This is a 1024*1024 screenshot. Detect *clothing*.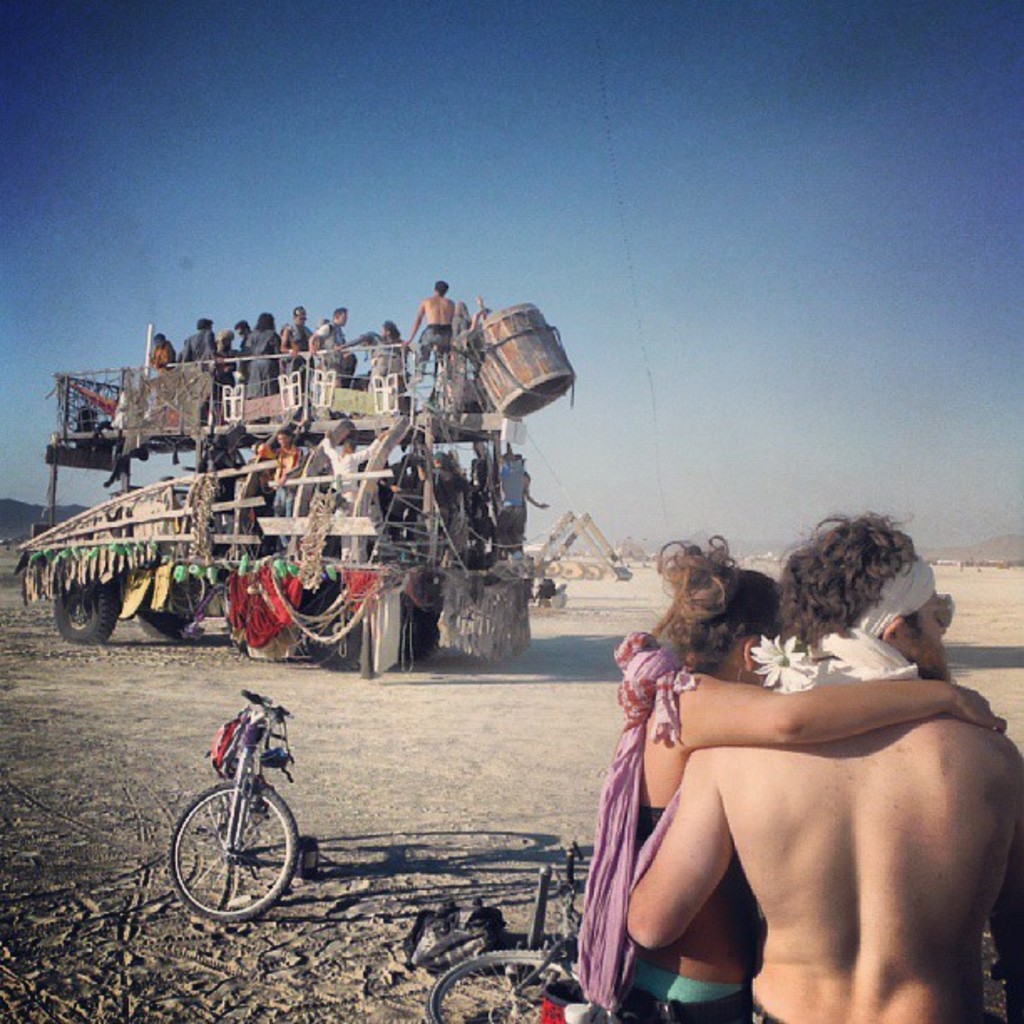
box(415, 323, 455, 370).
